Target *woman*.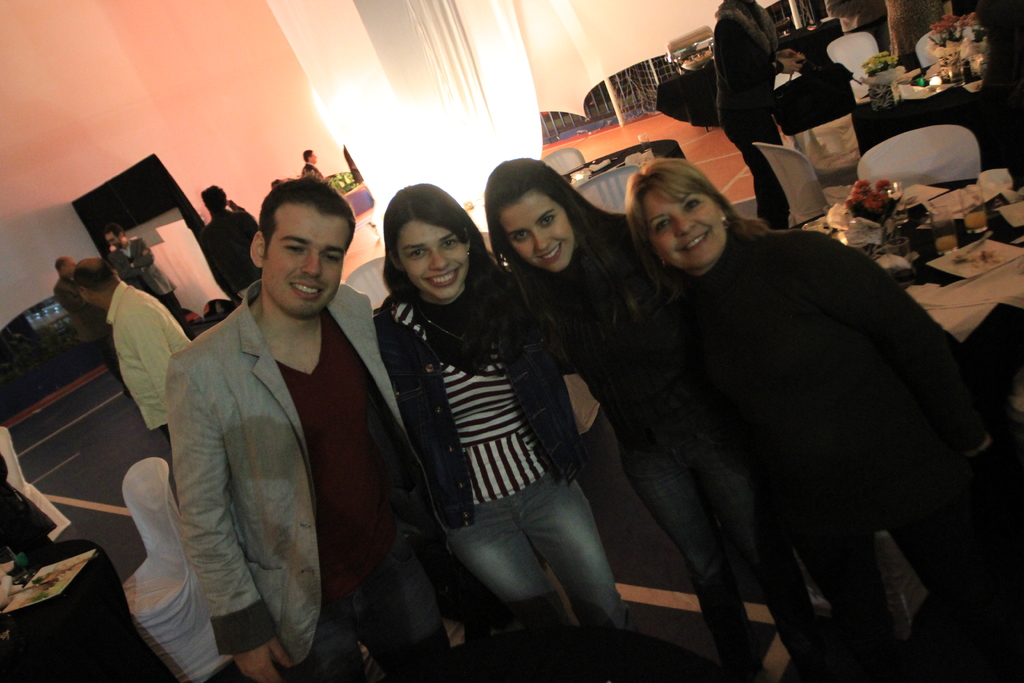
Target region: 486:159:796:682.
